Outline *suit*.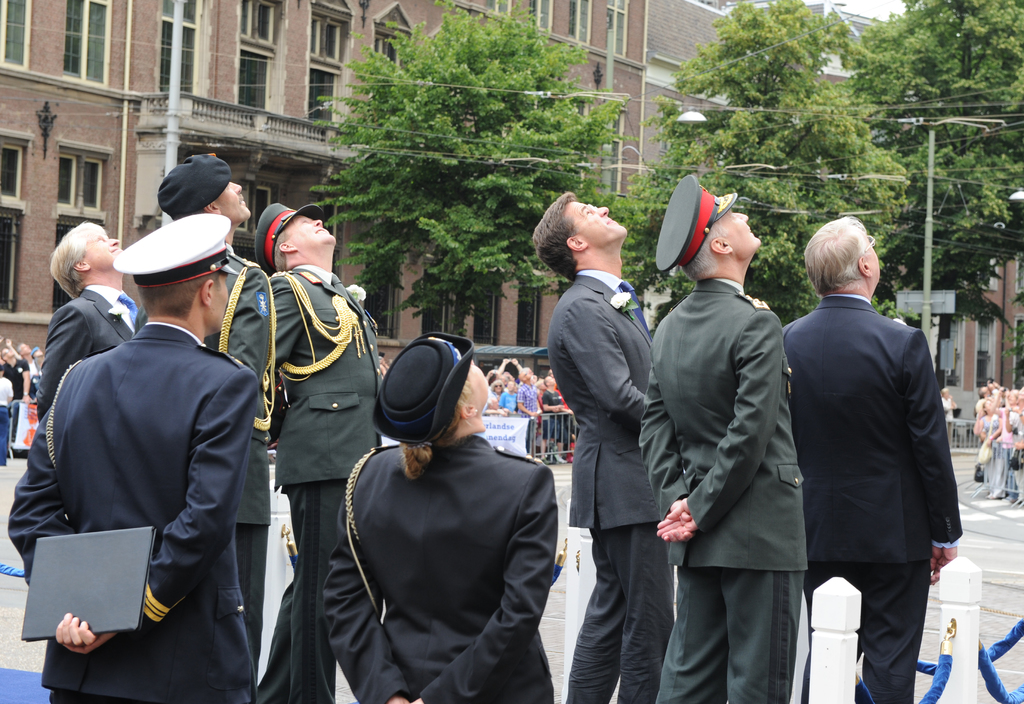
Outline: <box>33,284,140,423</box>.
